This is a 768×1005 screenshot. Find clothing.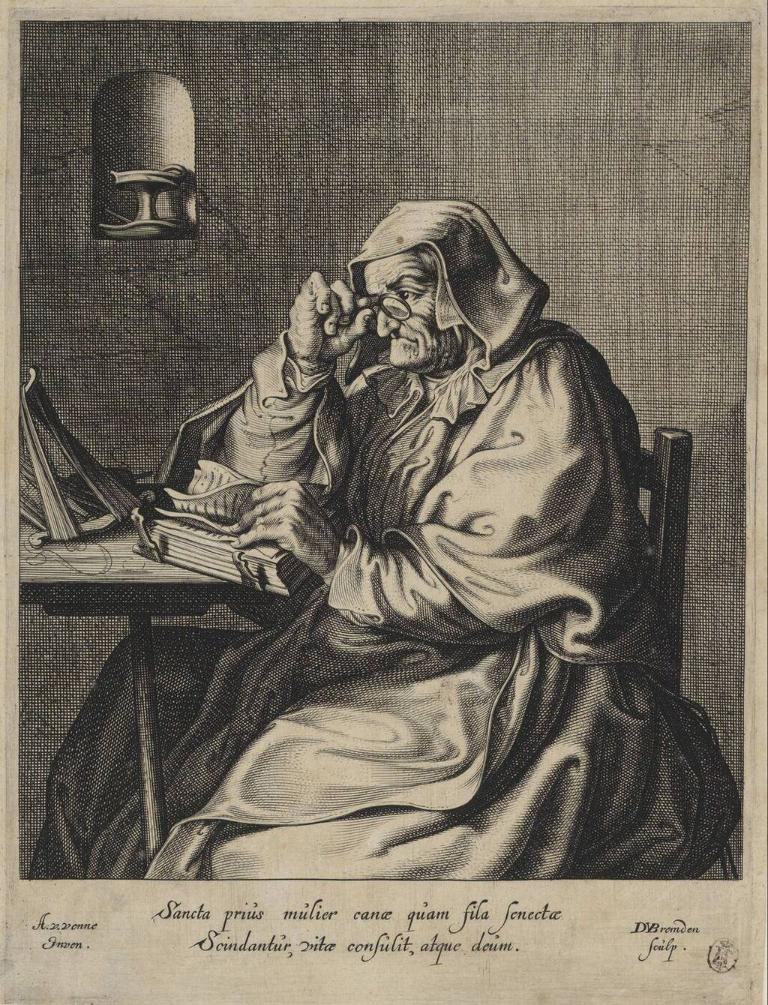
Bounding box: l=91, t=209, r=719, b=893.
